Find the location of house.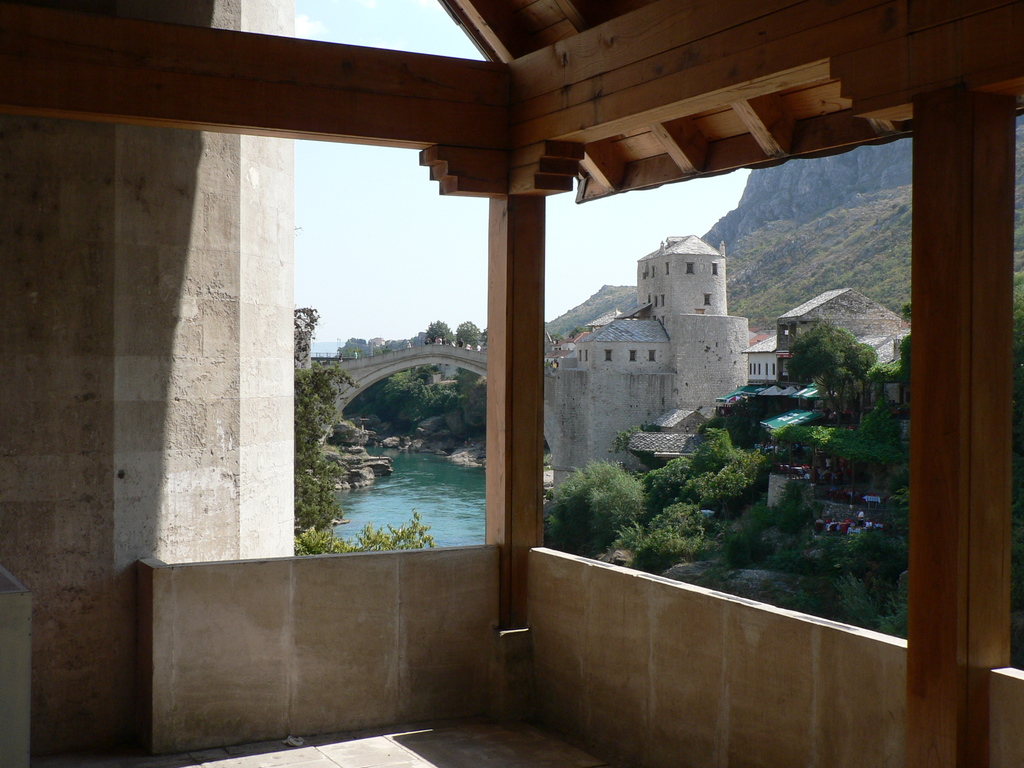
Location: <region>533, 242, 735, 484</region>.
